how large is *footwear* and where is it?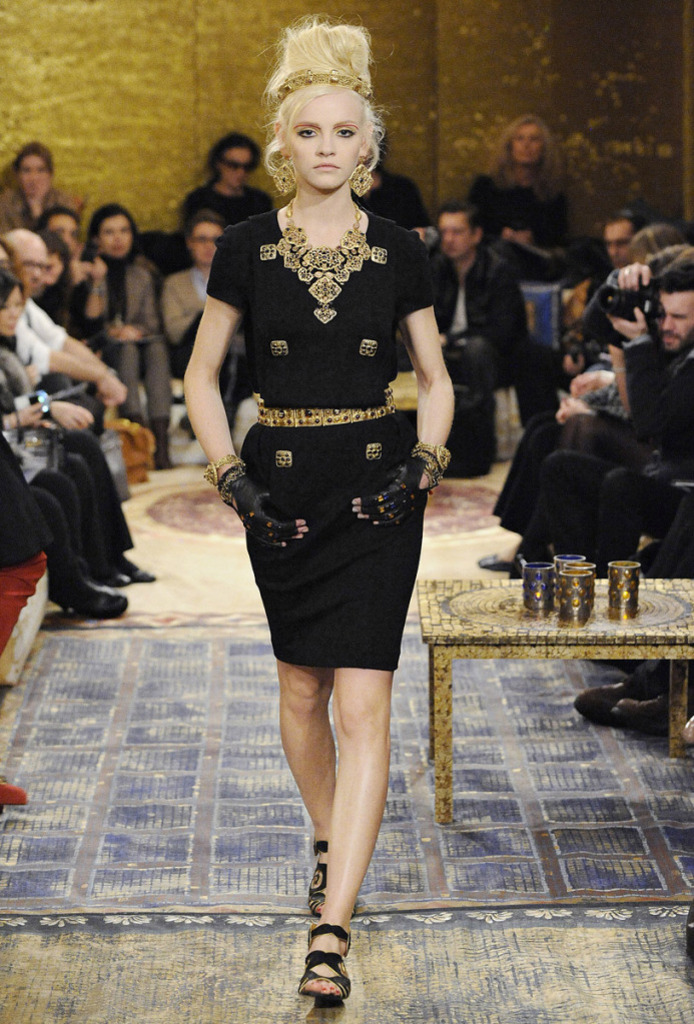
Bounding box: box=[307, 845, 333, 918].
